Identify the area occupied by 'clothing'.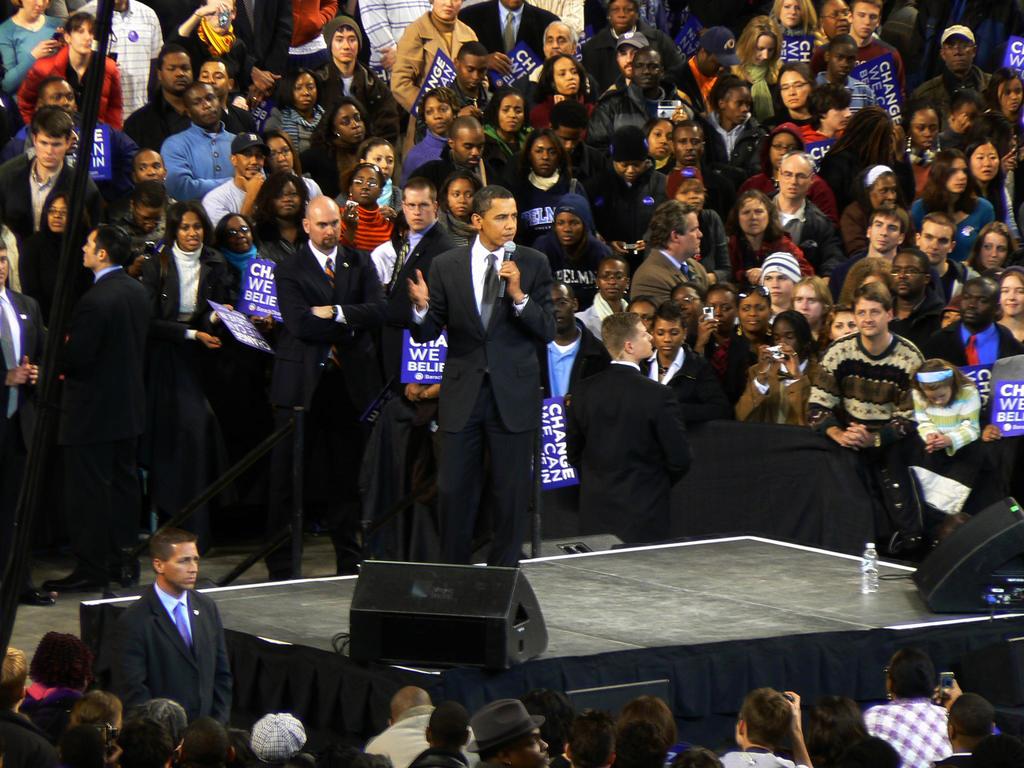
Area: l=316, t=67, r=402, b=138.
